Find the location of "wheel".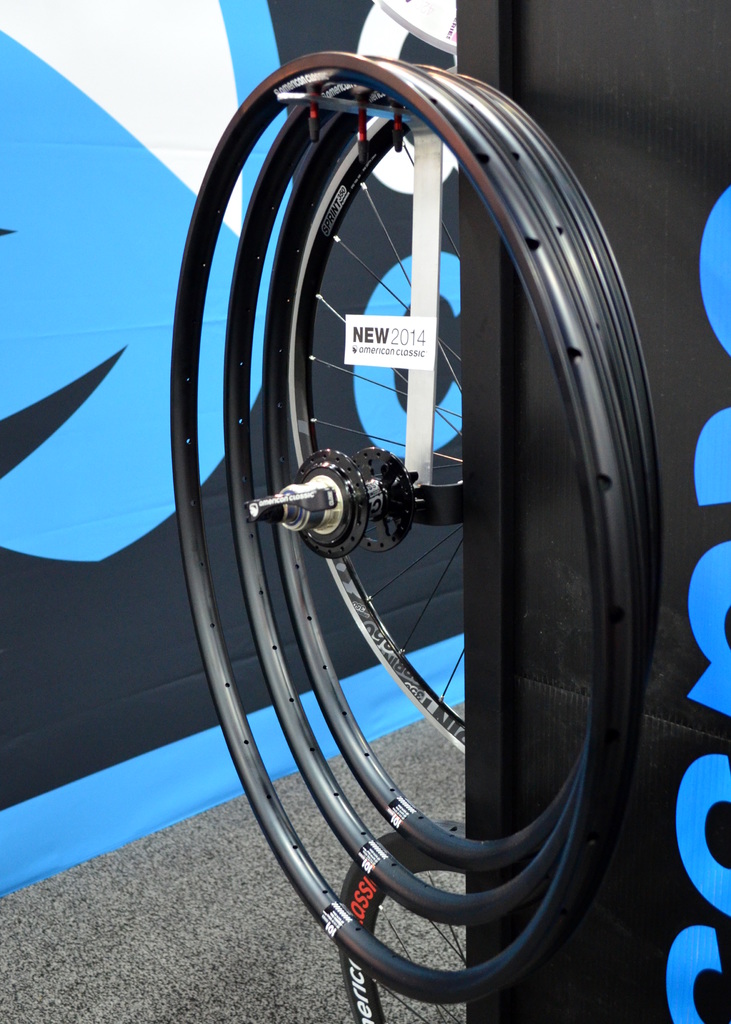
Location: pyautogui.locateOnScreen(250, 111, 464, 759).
